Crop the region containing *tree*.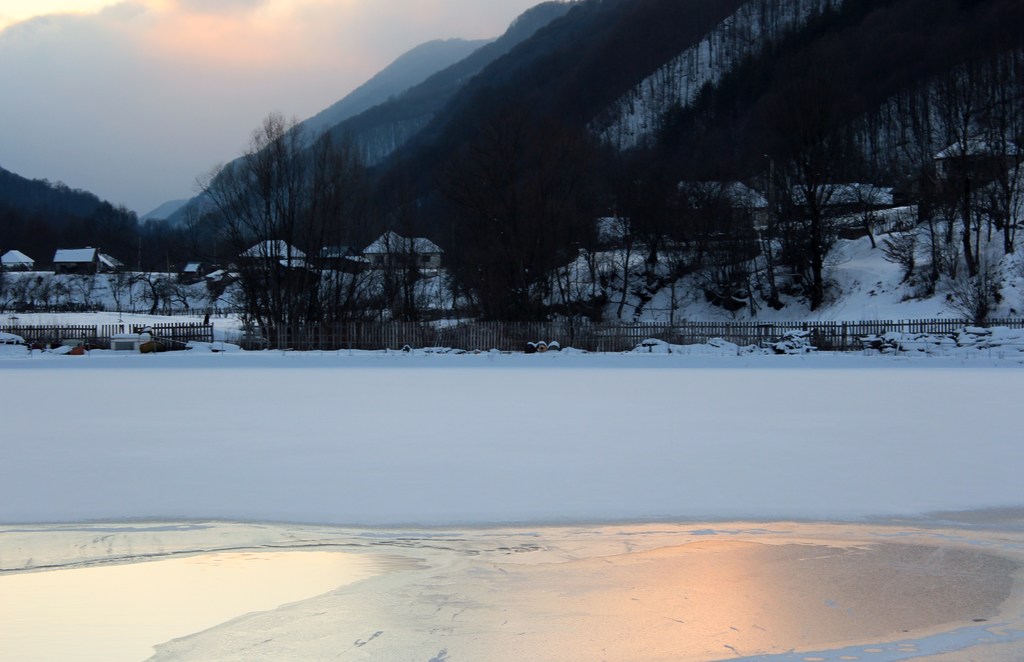
Crop region: pyautogui.locateOnScreen(359, 0, 1023, 333).
